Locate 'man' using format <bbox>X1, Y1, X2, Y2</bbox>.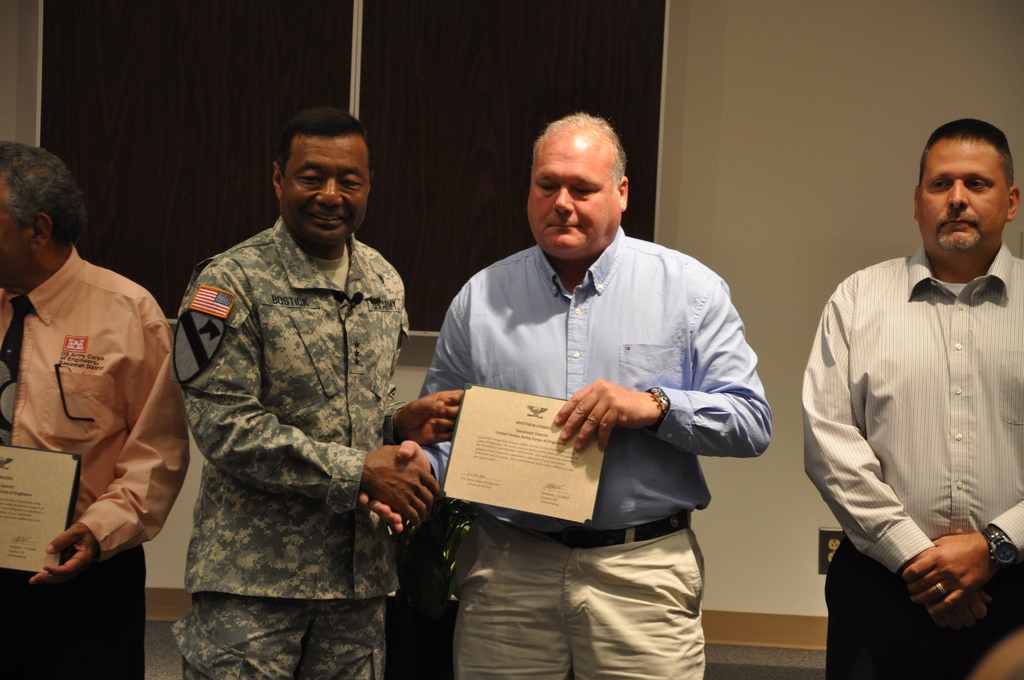
<bbox>173, 102, 461, 679</bbox>.
